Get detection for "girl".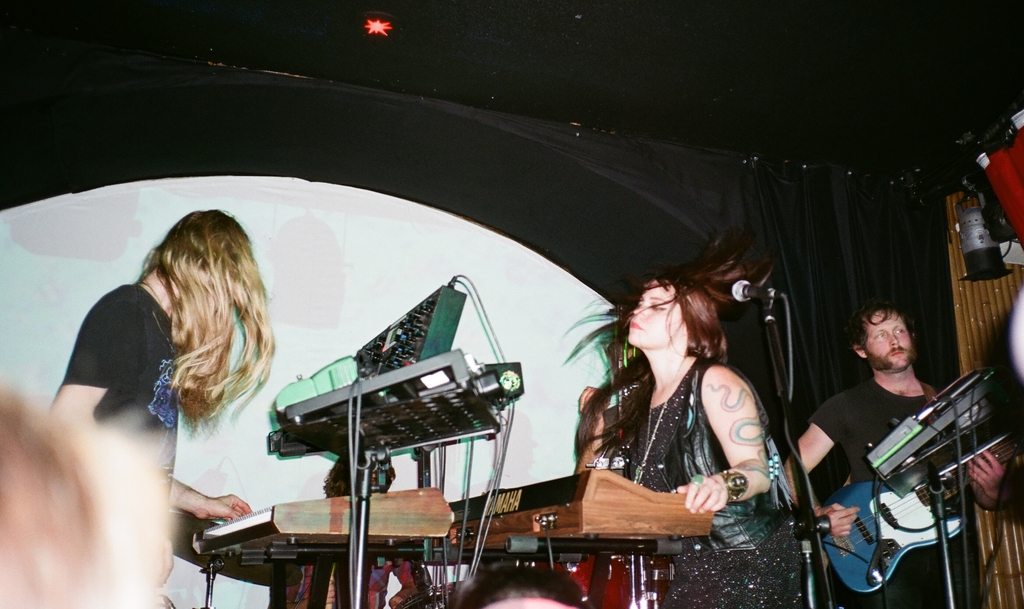
Detection: locate(557, 231, 804, 608).
